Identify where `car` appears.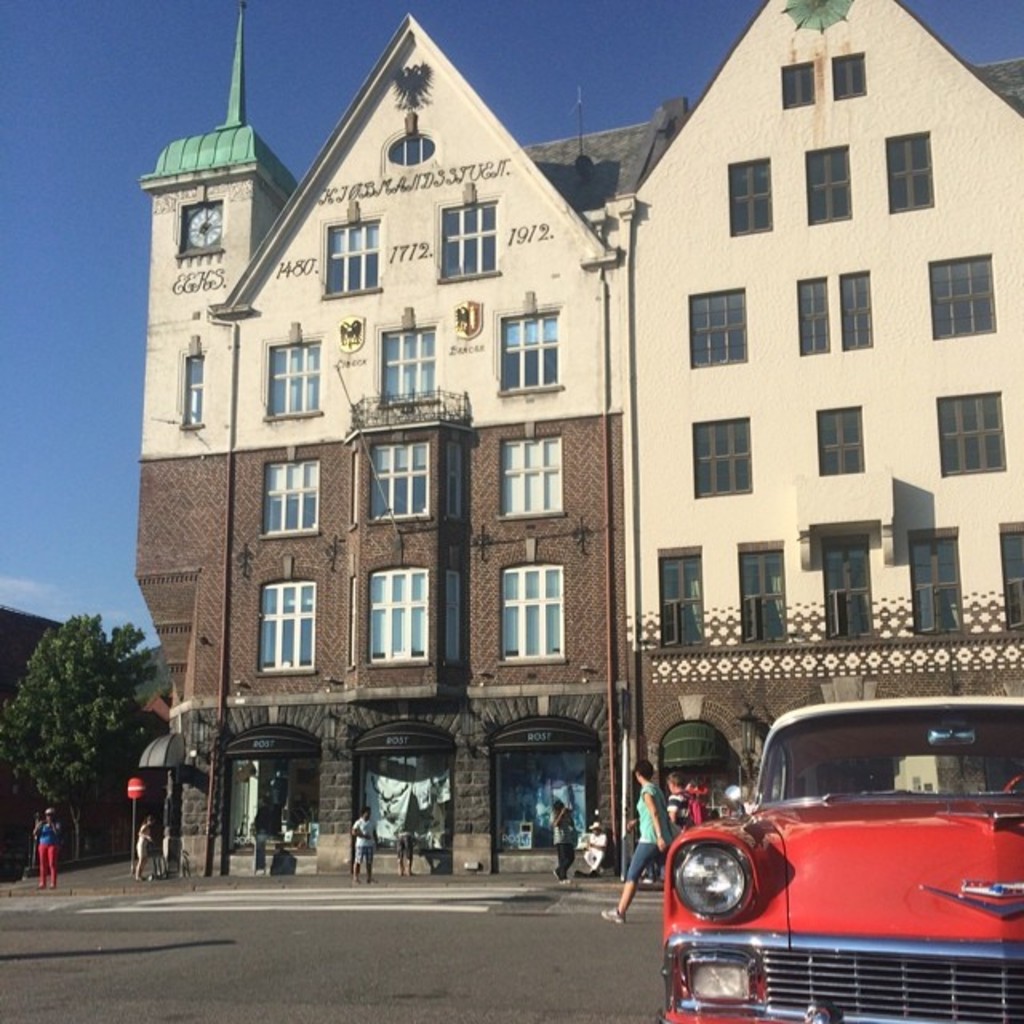
Appears at locate(661, 686, 1022, 1022).
